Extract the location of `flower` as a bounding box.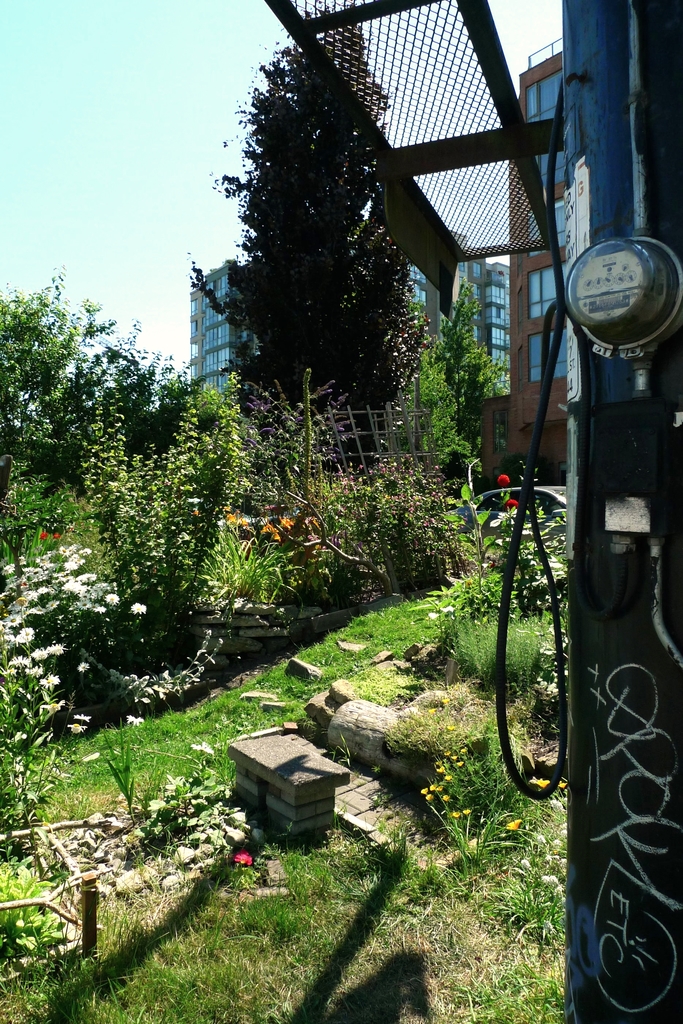
select_region(504, 818, 524, 836).
